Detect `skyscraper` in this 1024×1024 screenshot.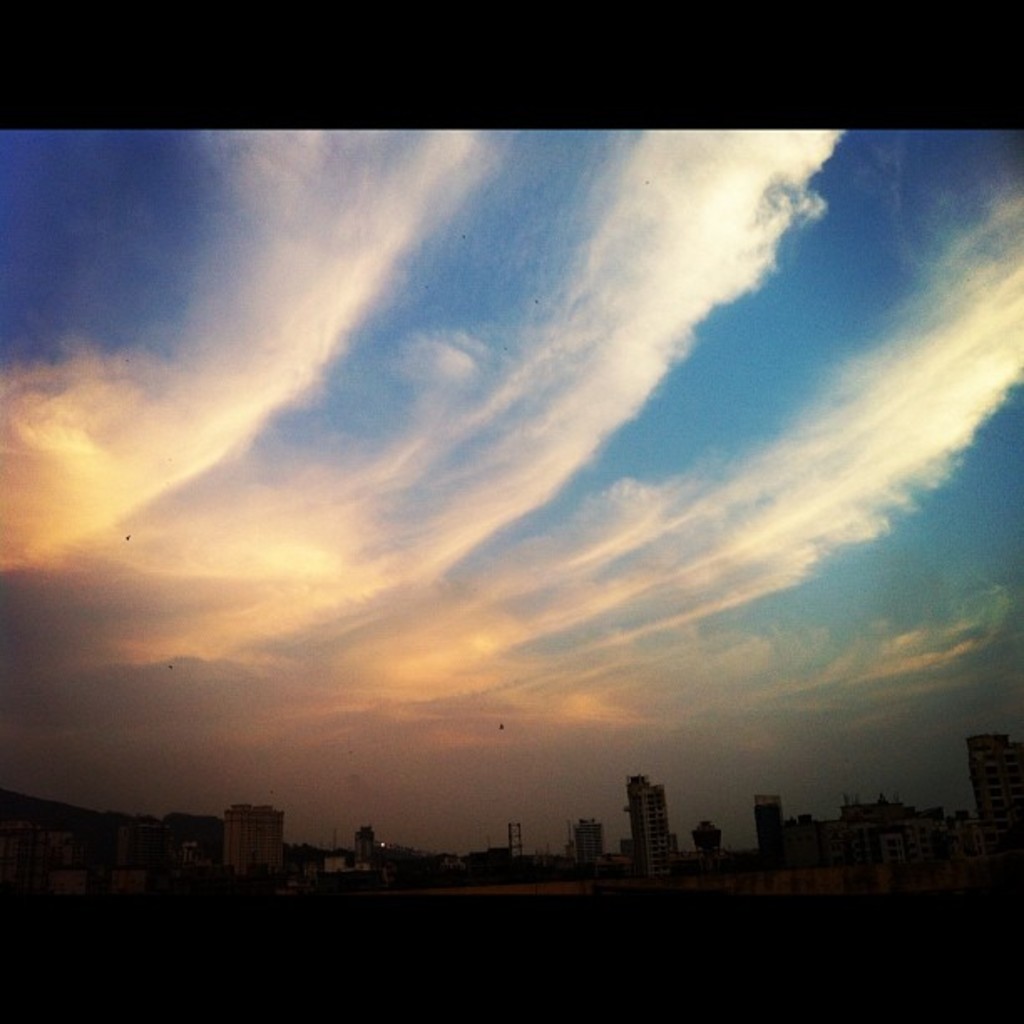
Detection: [left=960, top=728, right=1022, bottom=818].
